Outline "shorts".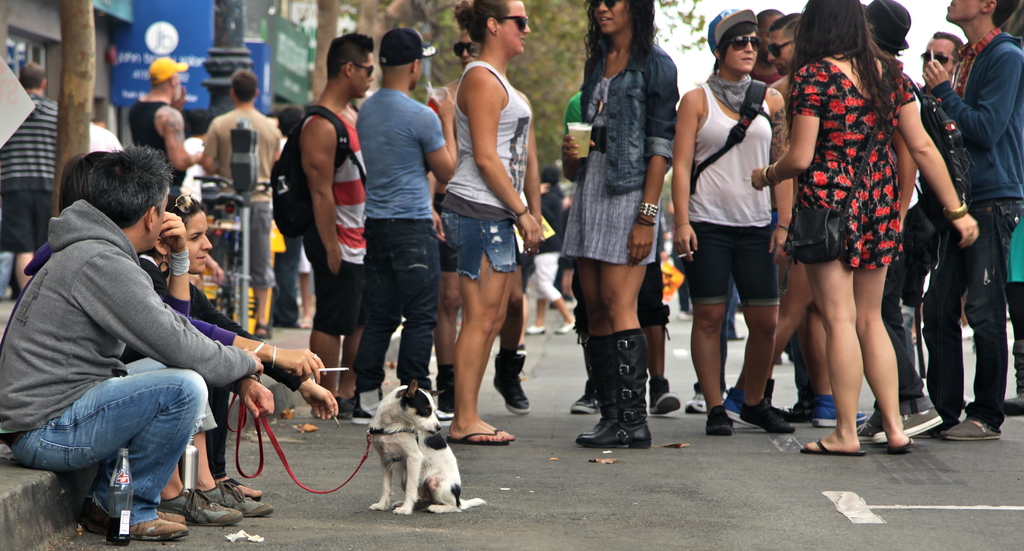
Outline: <bbox>0, 191, 56, 253</bbox>.
